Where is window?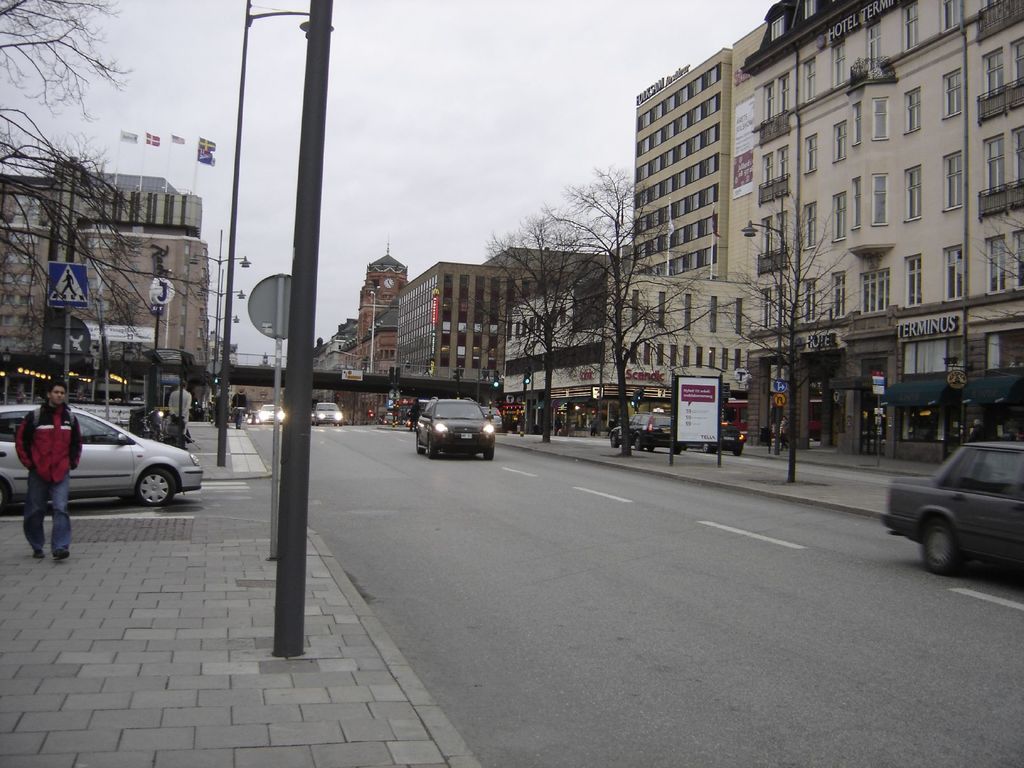
x1=908 y1=88 x2=922 y2=127.
